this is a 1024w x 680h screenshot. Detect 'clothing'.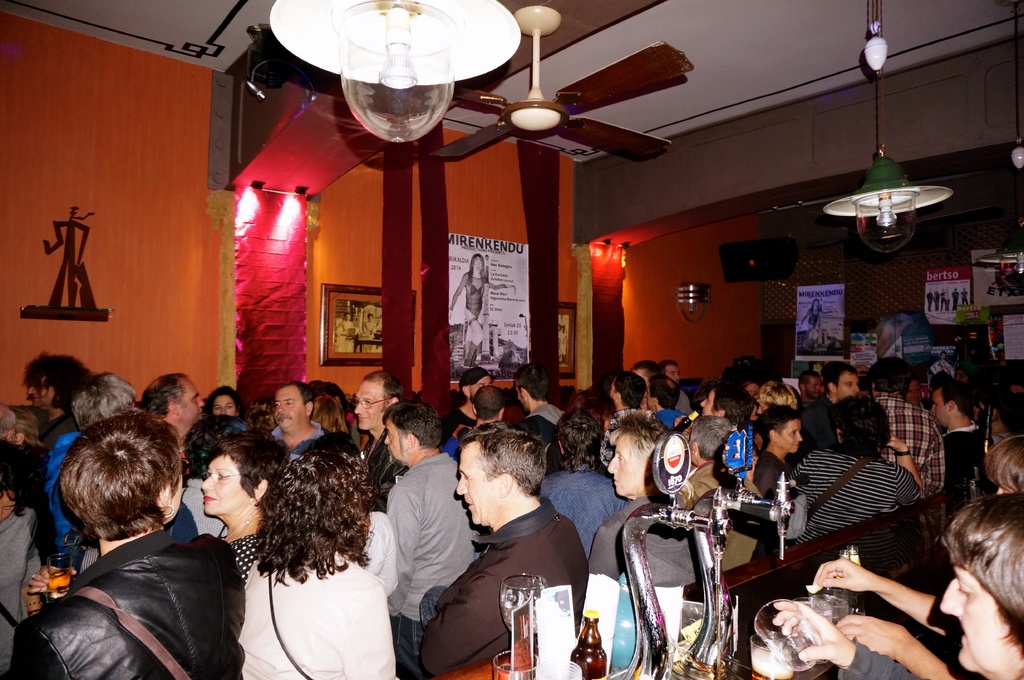
542,467,634,548.
